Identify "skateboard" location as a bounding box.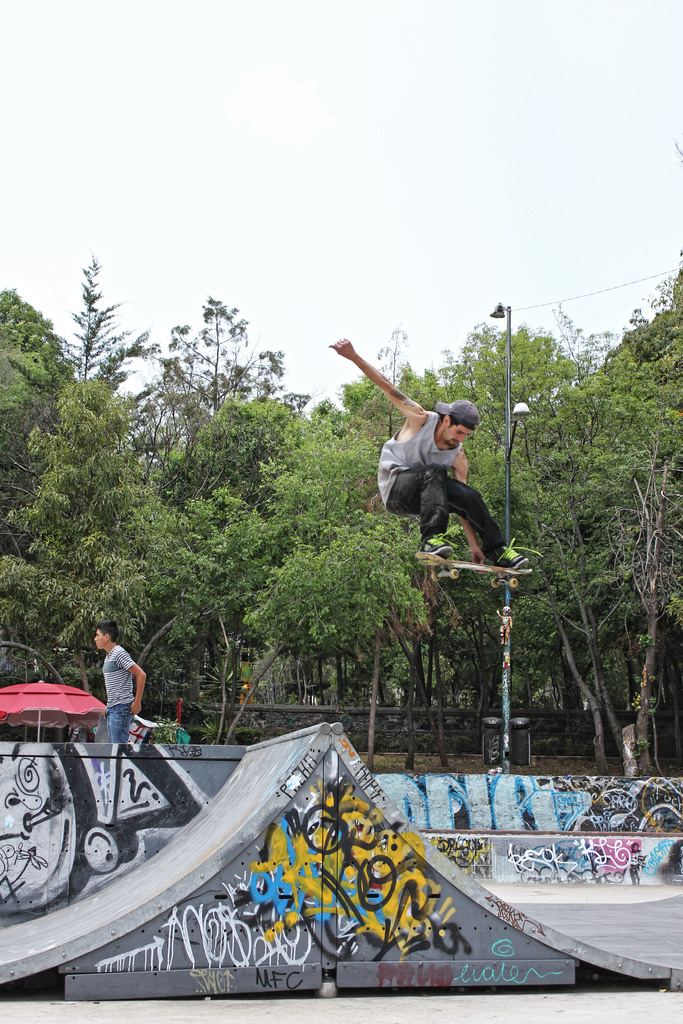
box=[416, 558, 533, 589].
